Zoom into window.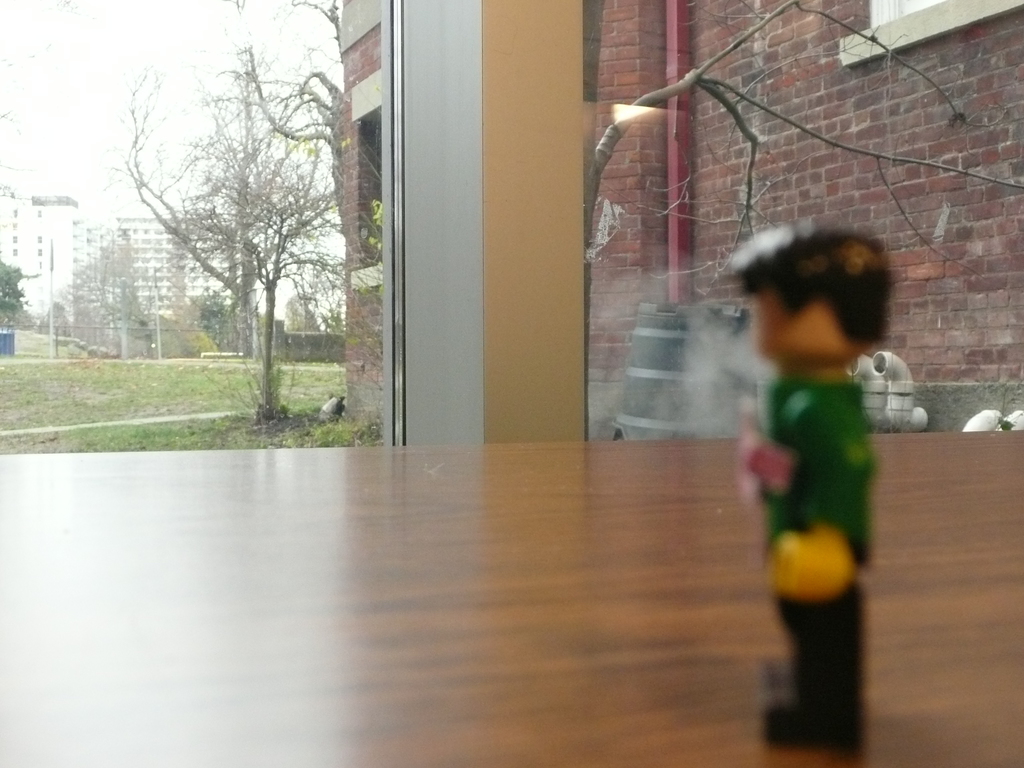
Zoom target: [left=869, top=0, right=943, bottom=26].
